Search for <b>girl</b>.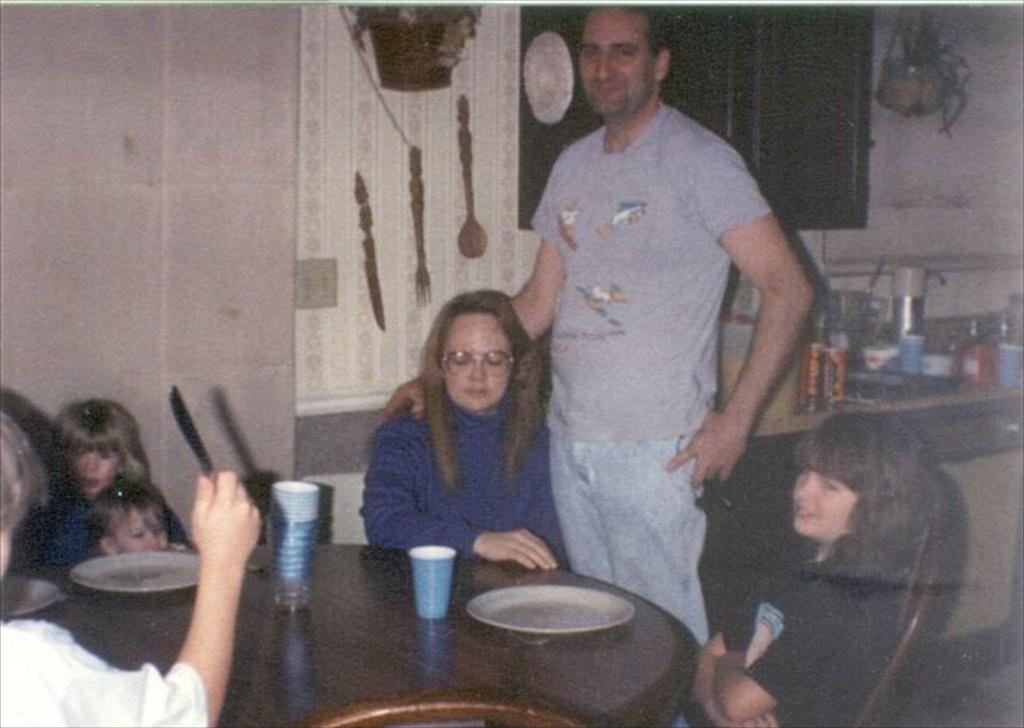
Found at 670:413:934:726.
